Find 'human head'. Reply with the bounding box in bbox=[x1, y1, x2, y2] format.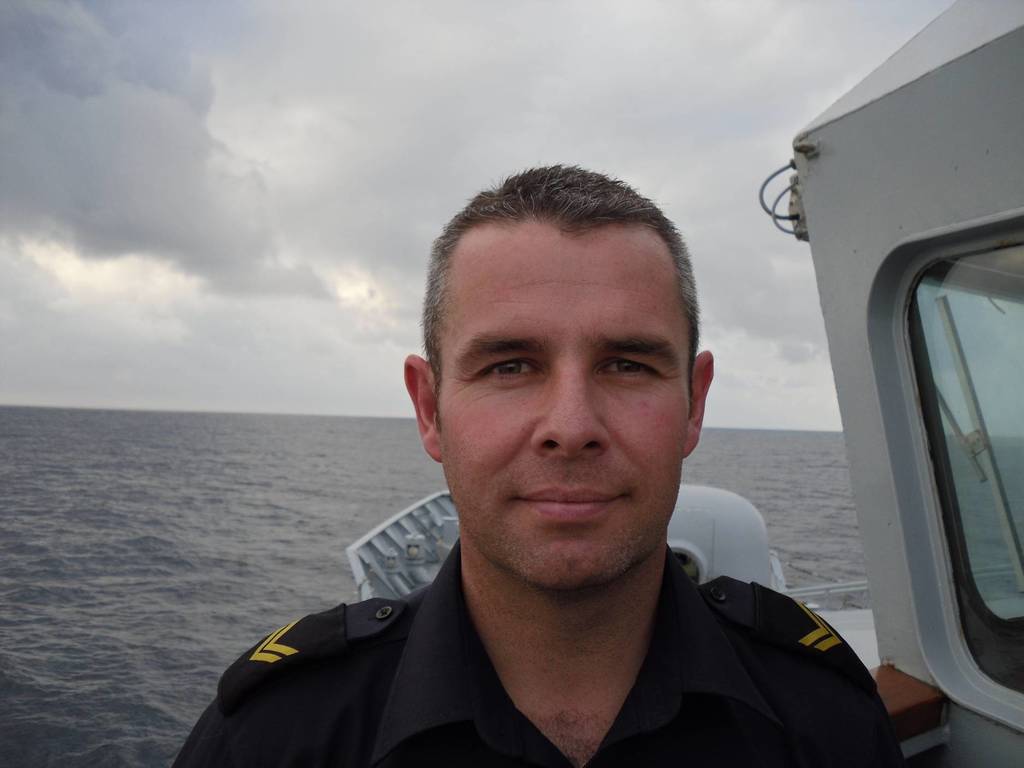
bbox=[423, 140, 707, 543].
